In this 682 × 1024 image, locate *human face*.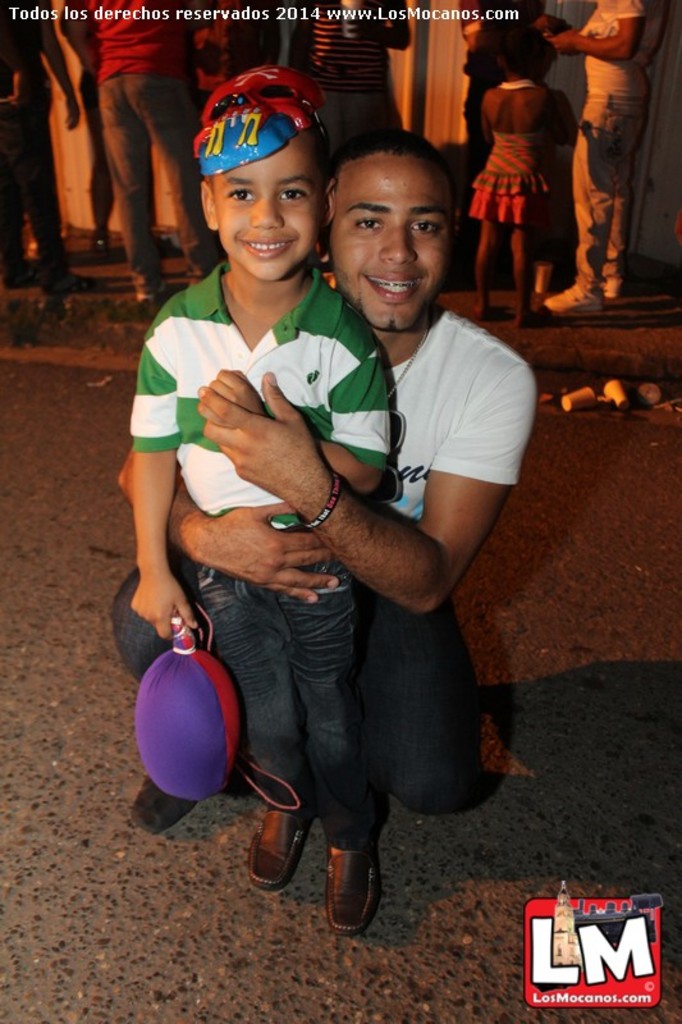
Bounding box: 330,155,453,333.
